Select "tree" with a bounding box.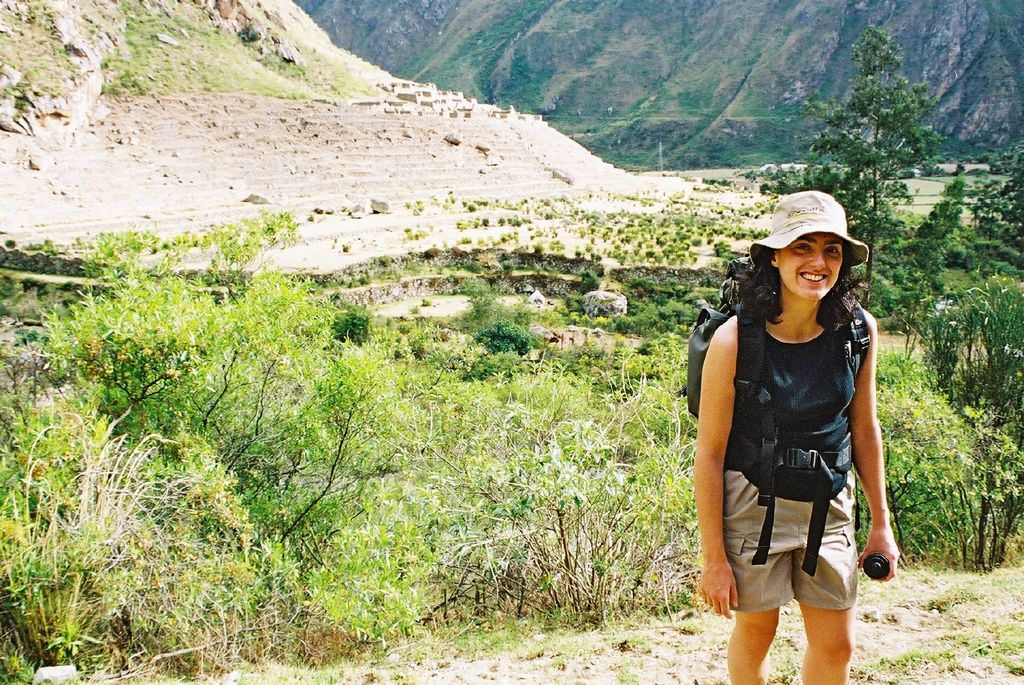
[733, 21, 946, 313].
